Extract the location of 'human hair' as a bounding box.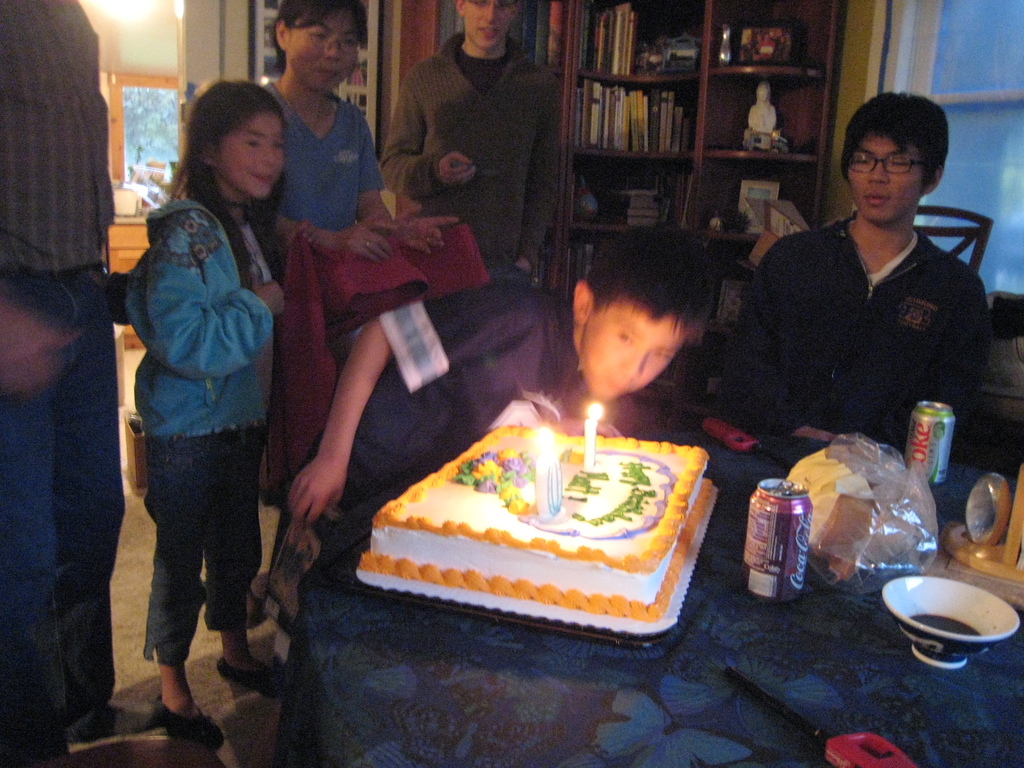
x1=584, y1=226, x2=723, y2=344.
